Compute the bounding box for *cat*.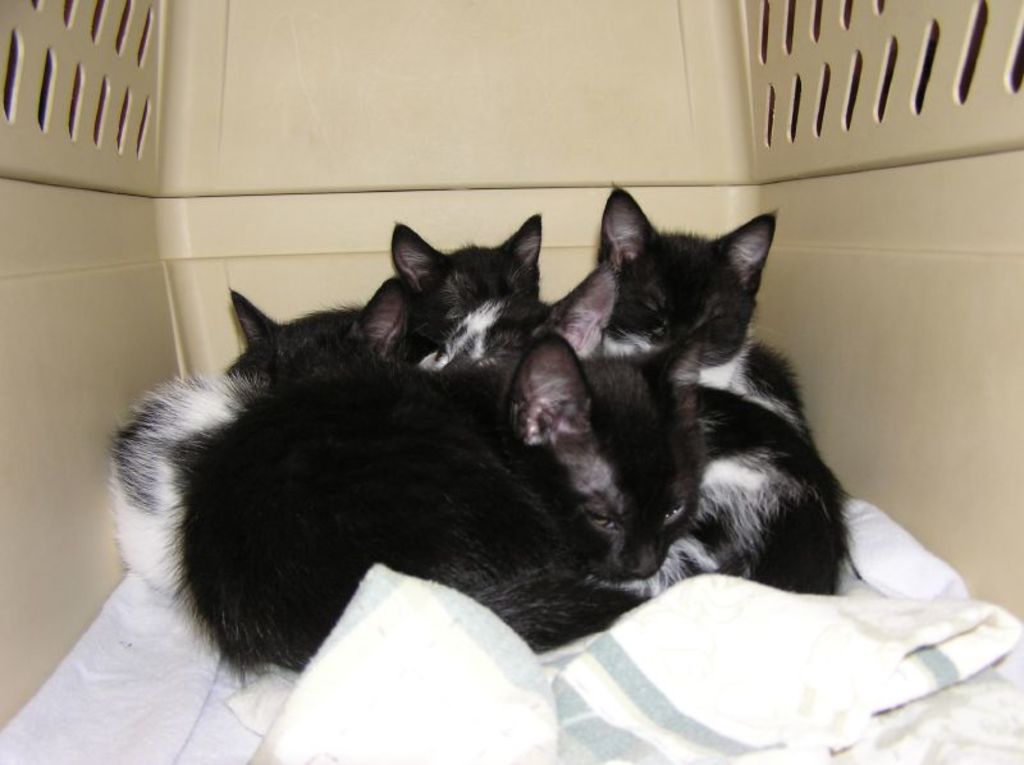
(x1=227, y1=285, x2=411, y2=389).
